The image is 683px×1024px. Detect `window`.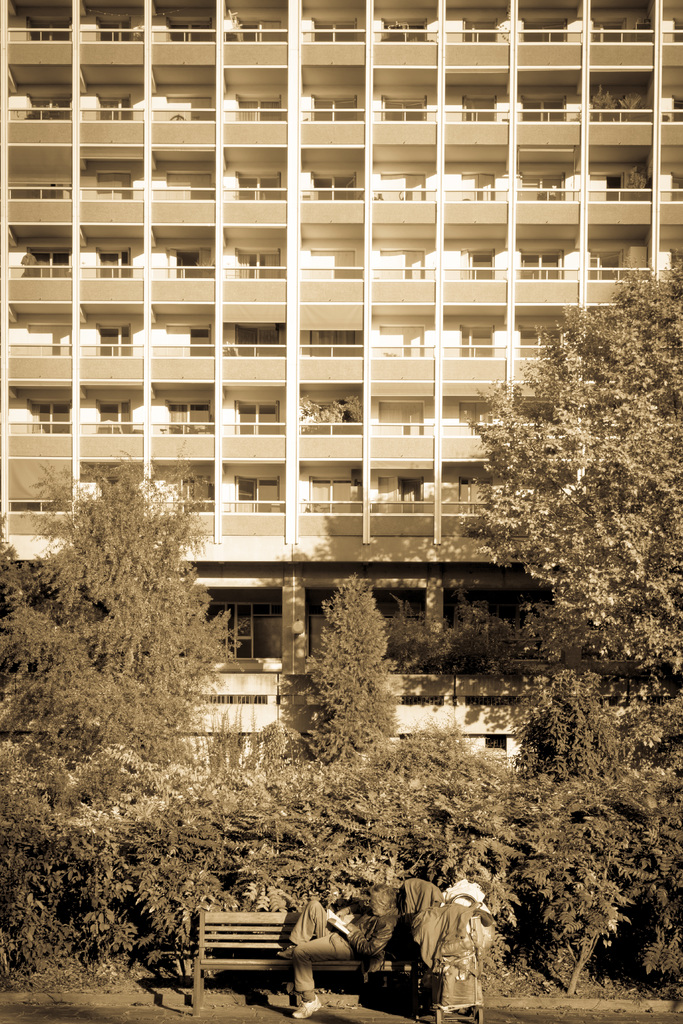
Detection: bbox=[234, 324, 276, 346].
